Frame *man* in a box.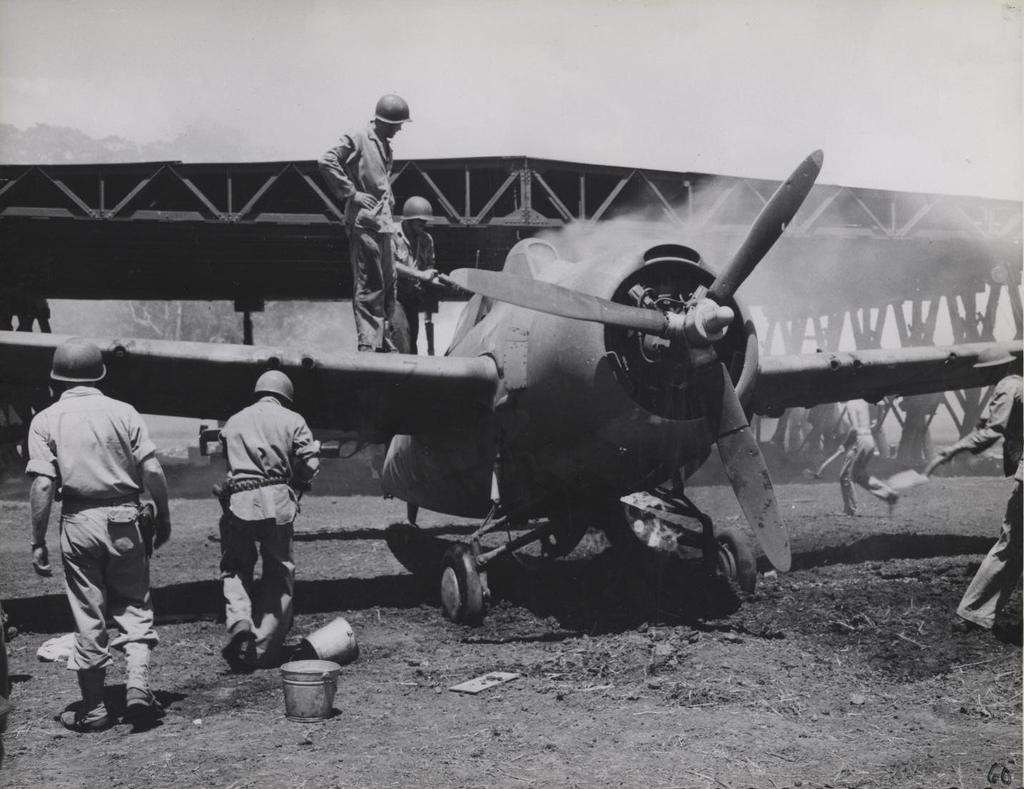
<region>381, 178, 430, 346</region>.
